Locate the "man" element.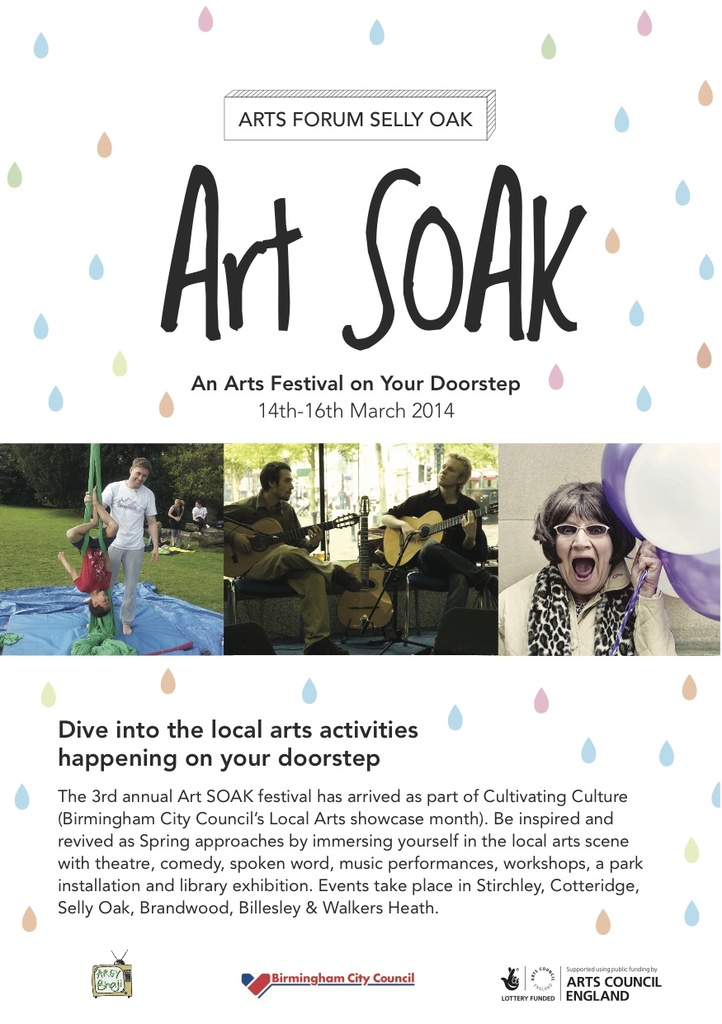
Element bbox: (85, 449, 158, 596).
